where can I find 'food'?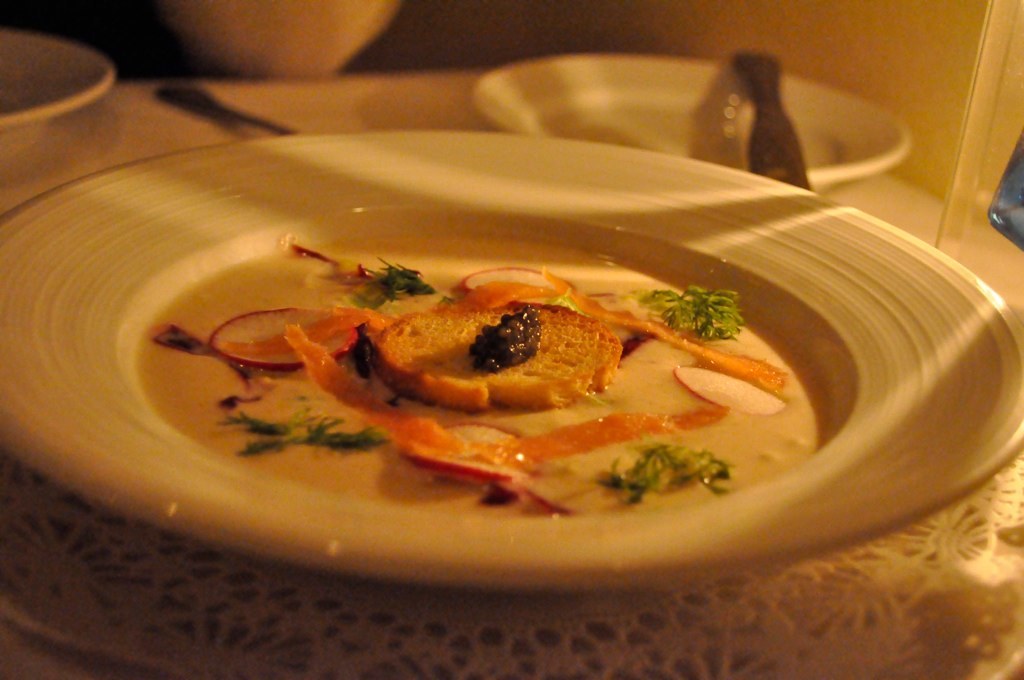
You can find it at <region>370, 289, 621, 413</region>.
